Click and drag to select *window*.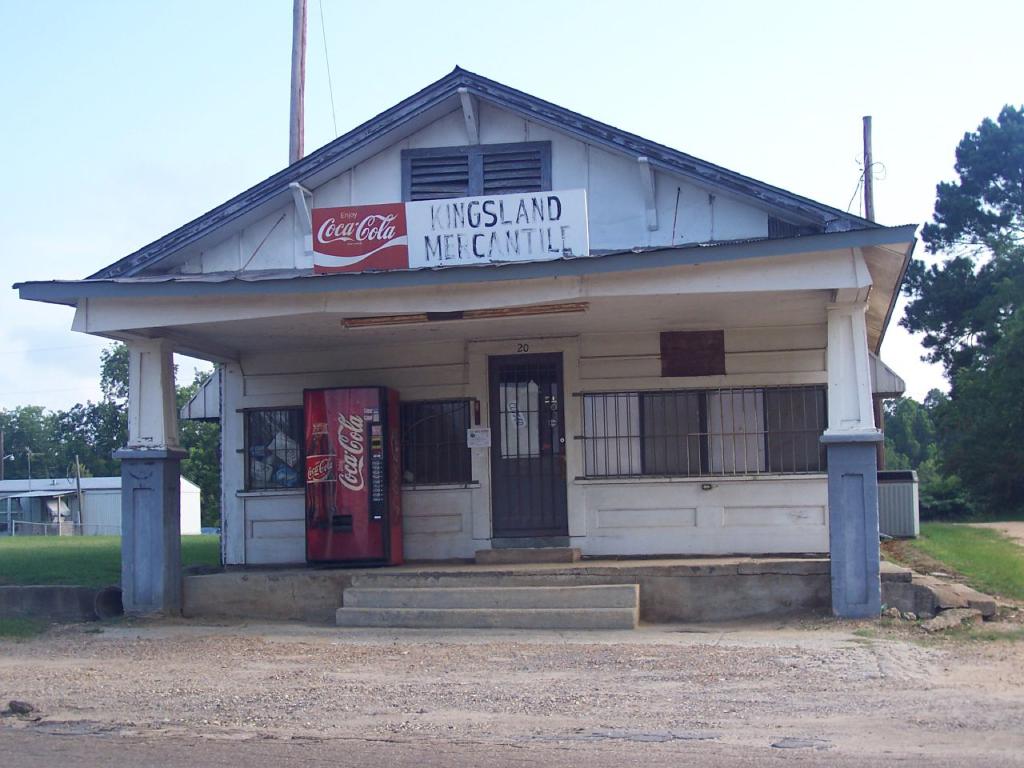
Selection: 402:144:542:200.
